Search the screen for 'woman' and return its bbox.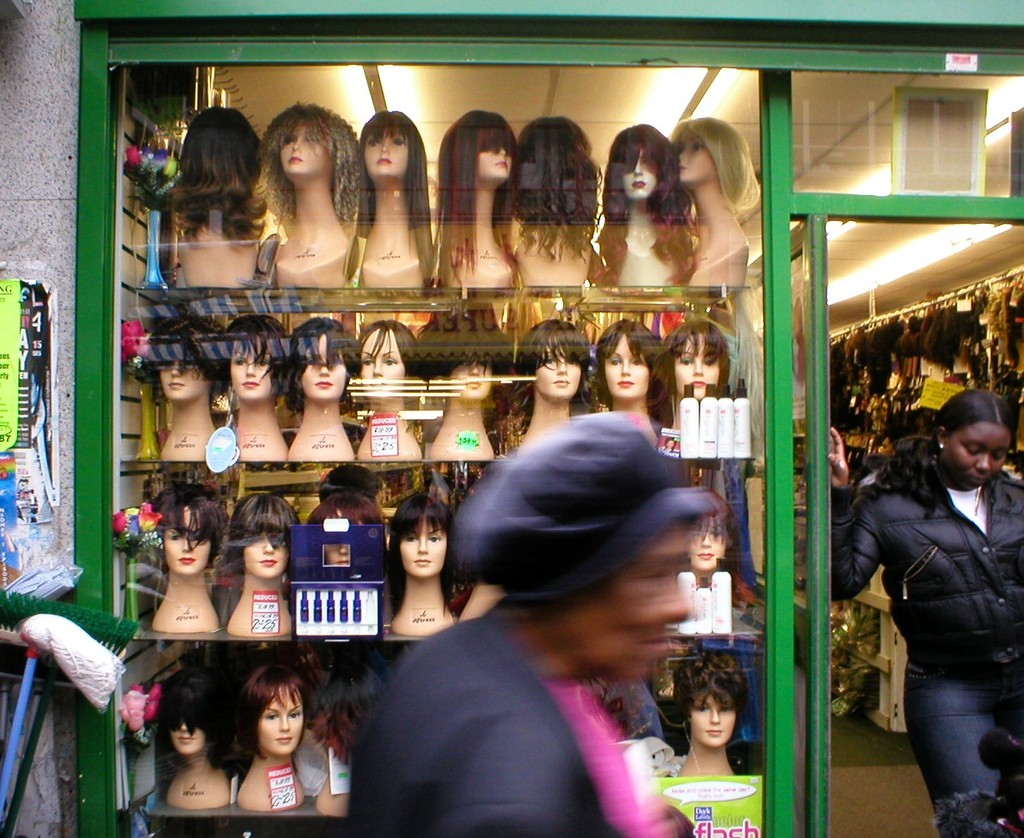
Found: detection(152, 310, 234, 469).
